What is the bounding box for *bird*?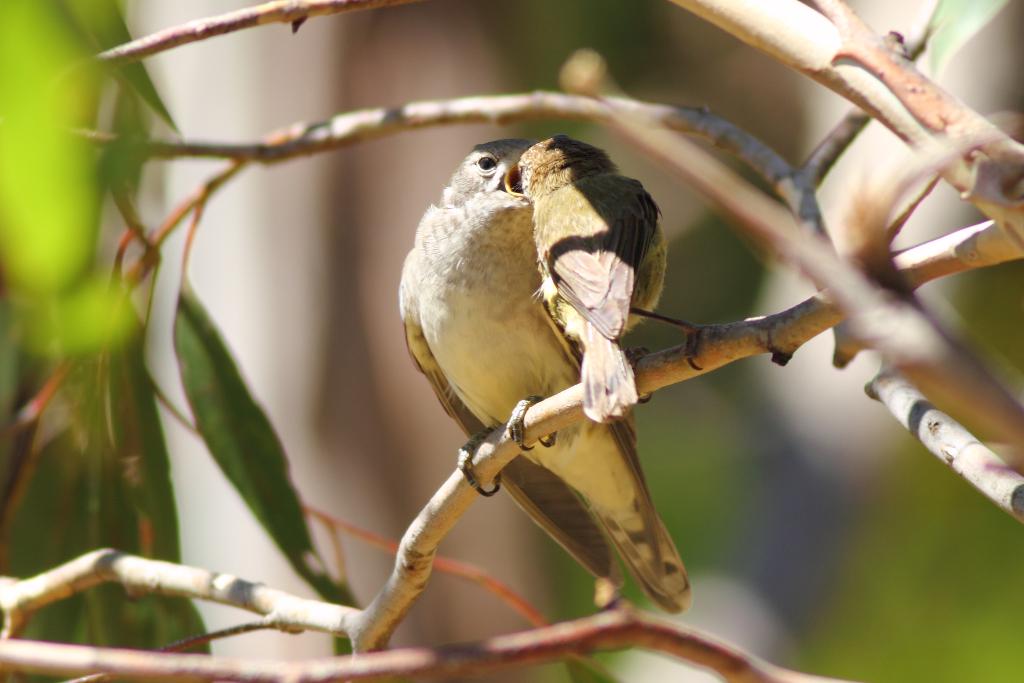
locate(392, 125, 703, 630).
